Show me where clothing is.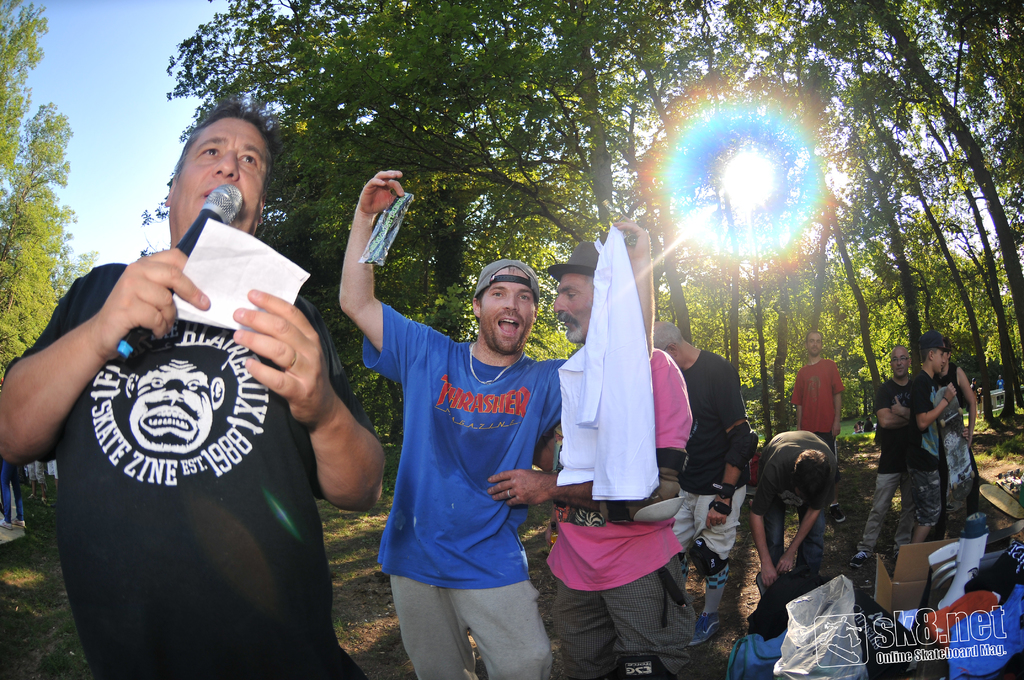
clothing is at bbox(799, 353, 848, 450).
